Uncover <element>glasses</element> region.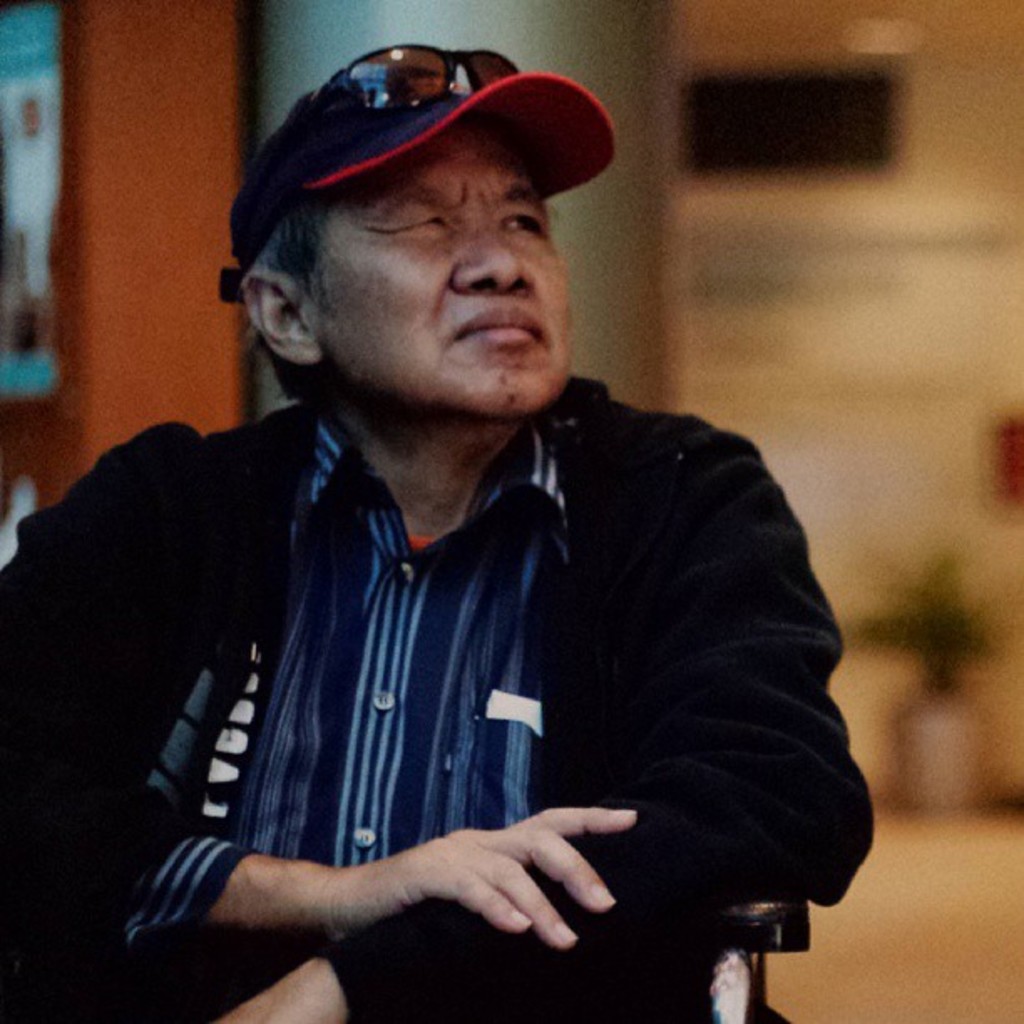
Uncovered: 239:44:522:204.
